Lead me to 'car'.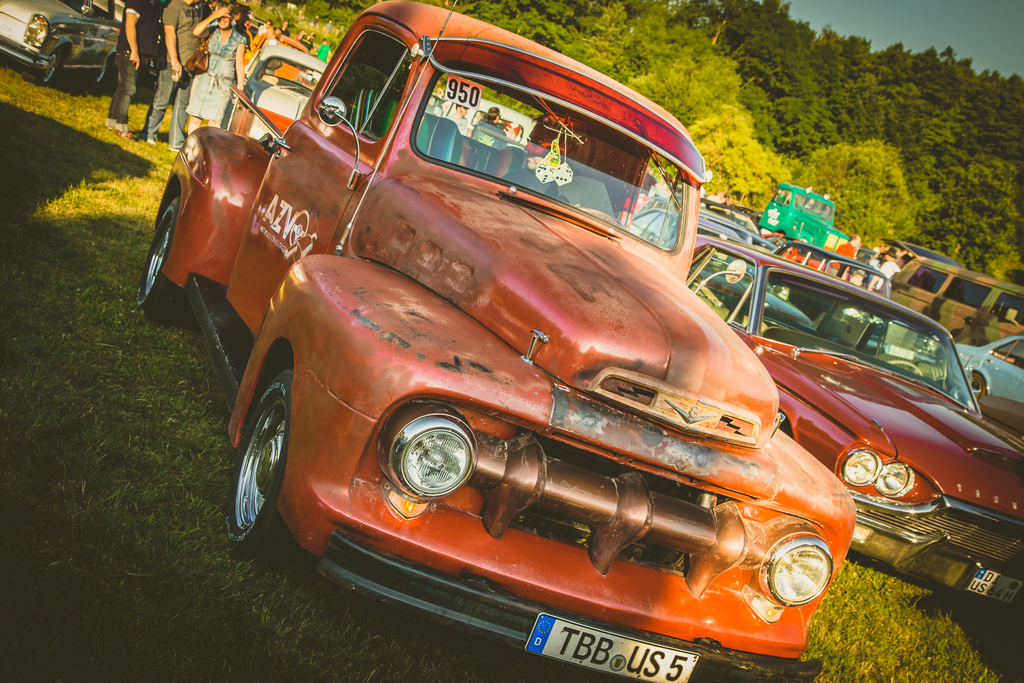
Lead to (left=229, top=47, right=330, bottom=142).
